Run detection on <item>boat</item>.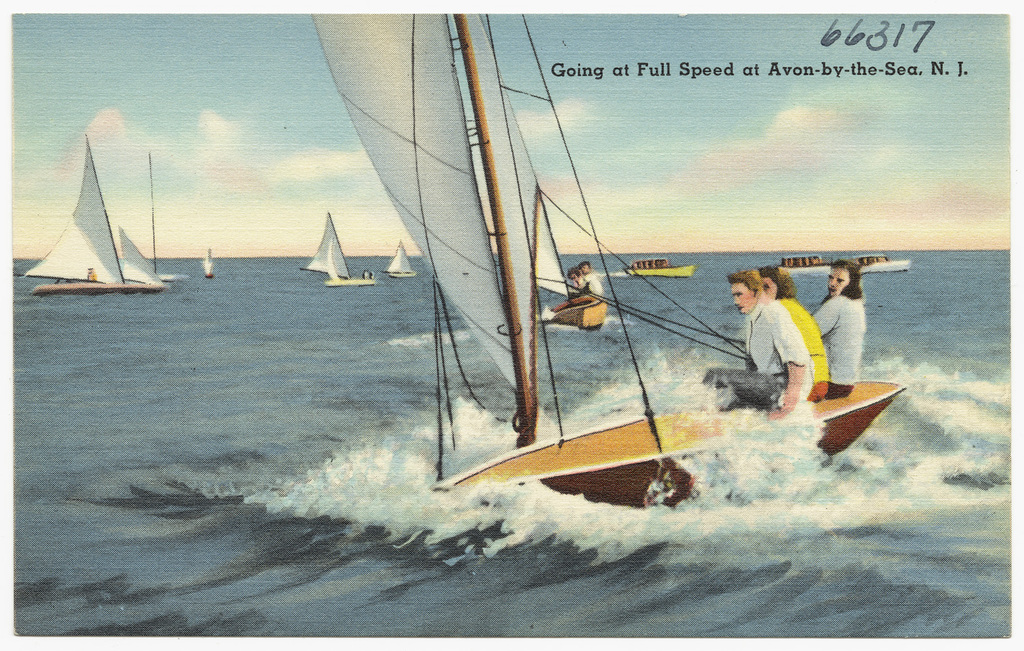
Result: <bbox>294, 0, 910, 512</bbox>.
